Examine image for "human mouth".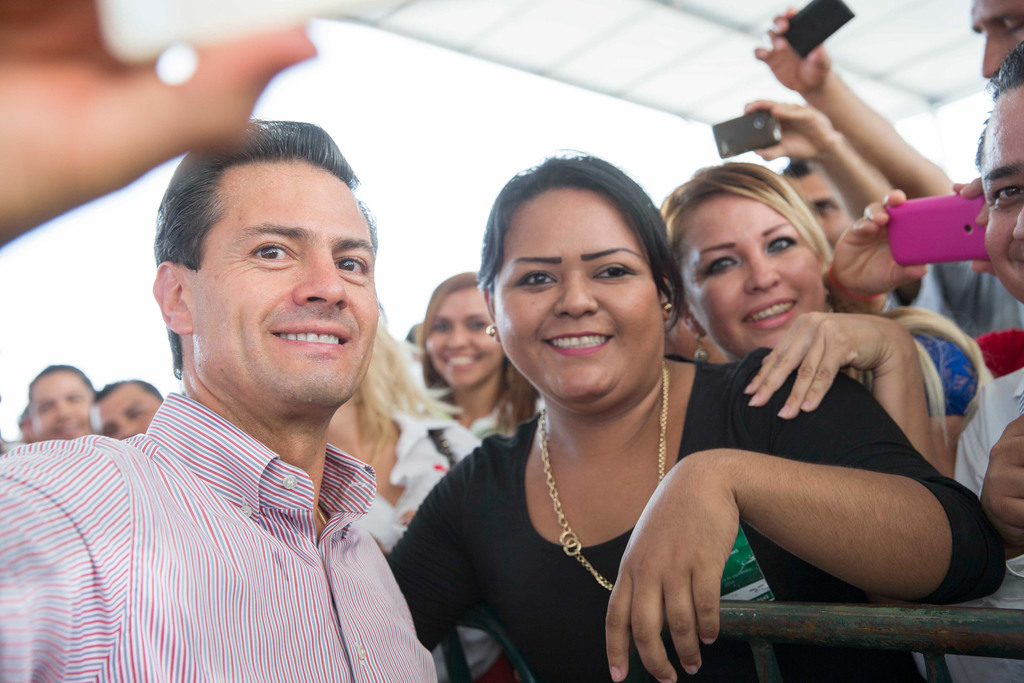
Examination result: [left=740, top=298, right=799, bottom=333].
